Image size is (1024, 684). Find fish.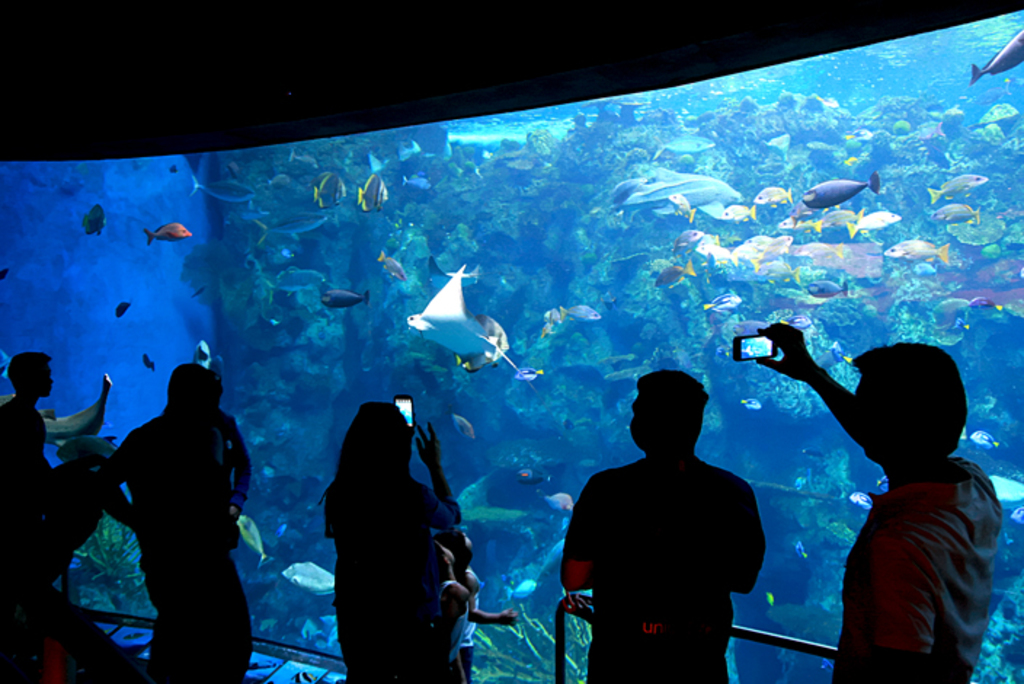
select_region(138, 352, 156, 373).
